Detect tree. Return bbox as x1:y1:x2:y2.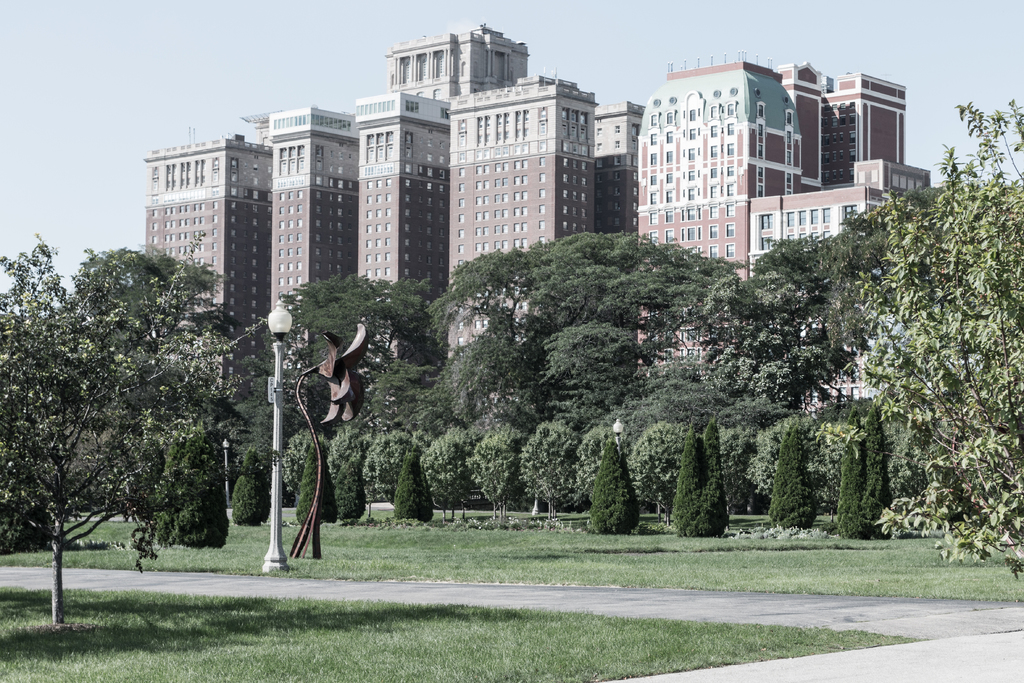
840:436:874:536.
